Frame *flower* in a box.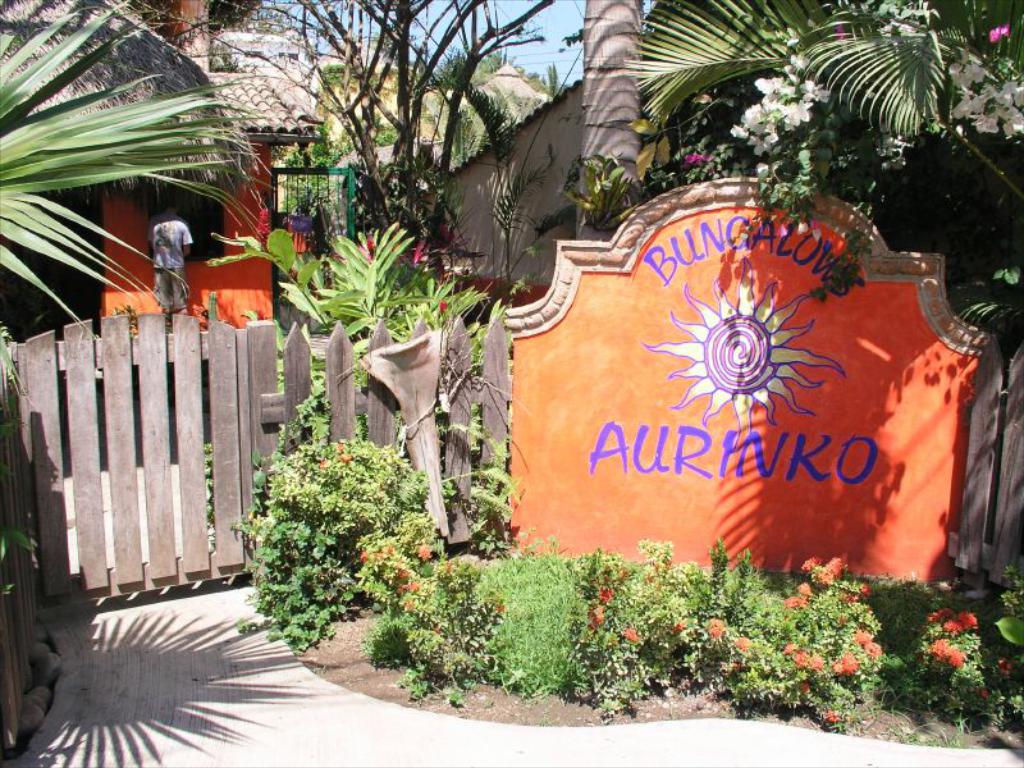
(782, 637, 826, 671).
